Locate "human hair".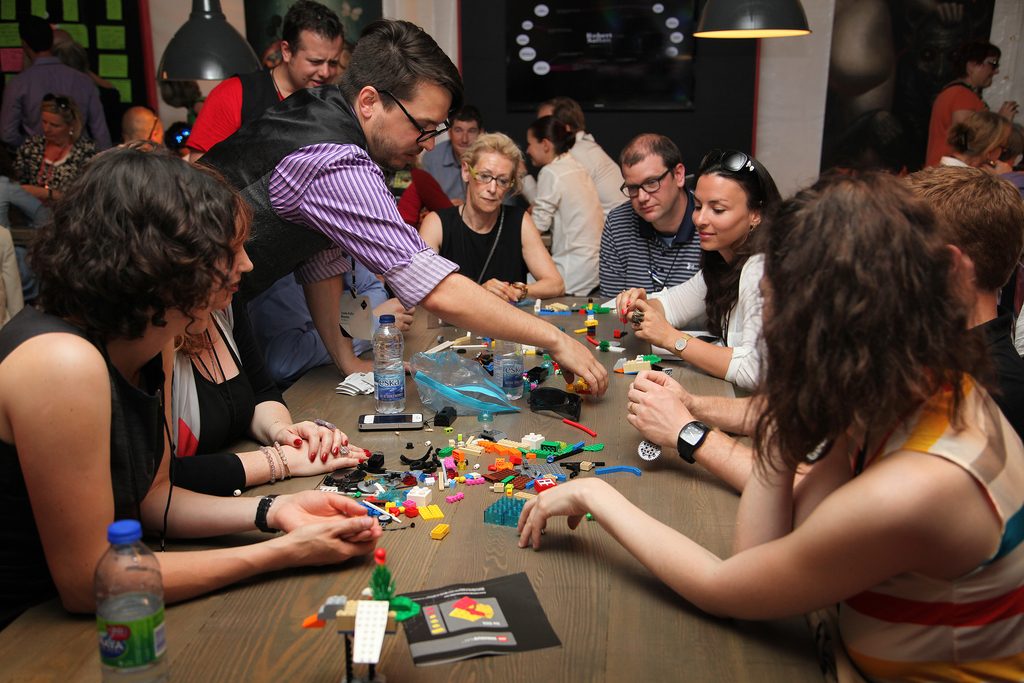
Bounding box: (19, 14, 54, 51).
